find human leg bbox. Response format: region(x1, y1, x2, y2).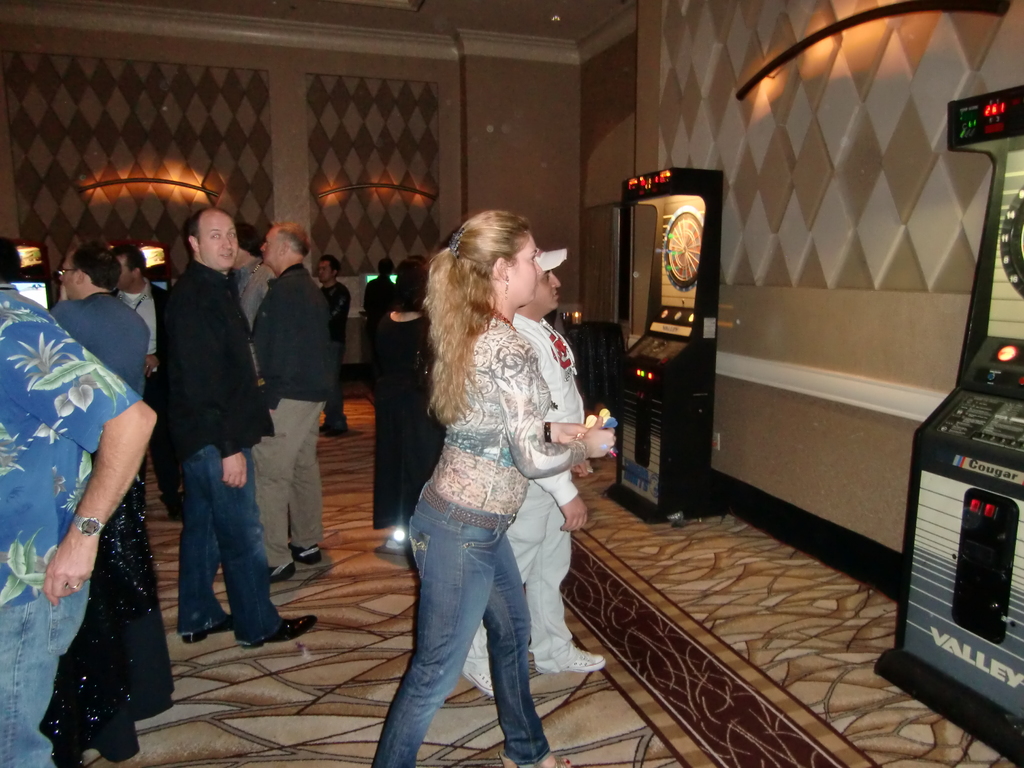
region(485, 512, 572, 767).
